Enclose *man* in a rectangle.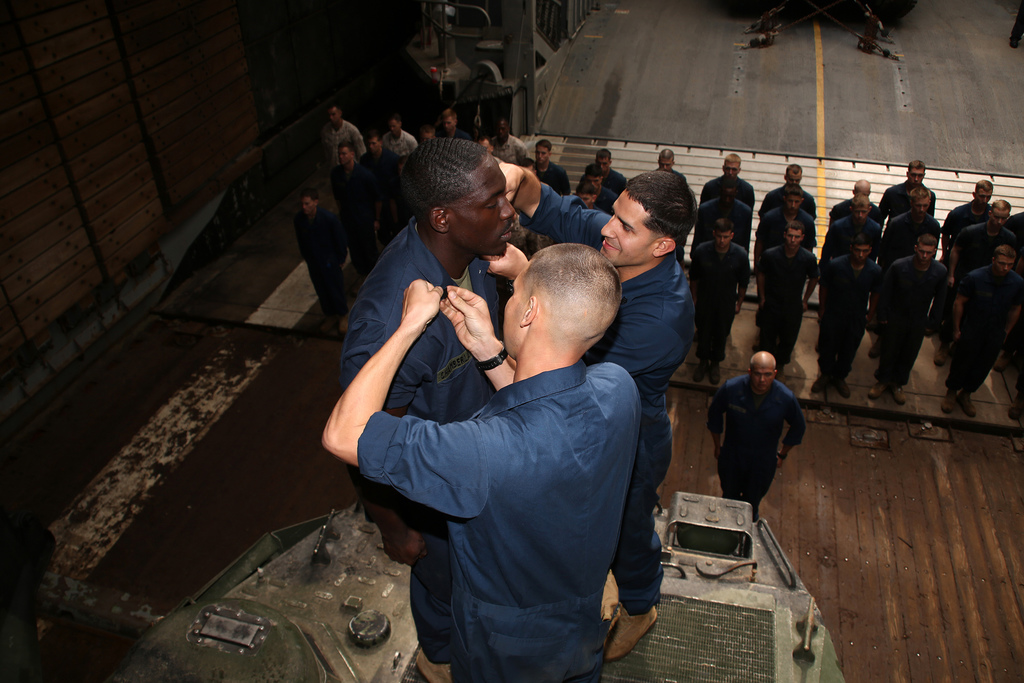
box(441, 111, 480, 141).
